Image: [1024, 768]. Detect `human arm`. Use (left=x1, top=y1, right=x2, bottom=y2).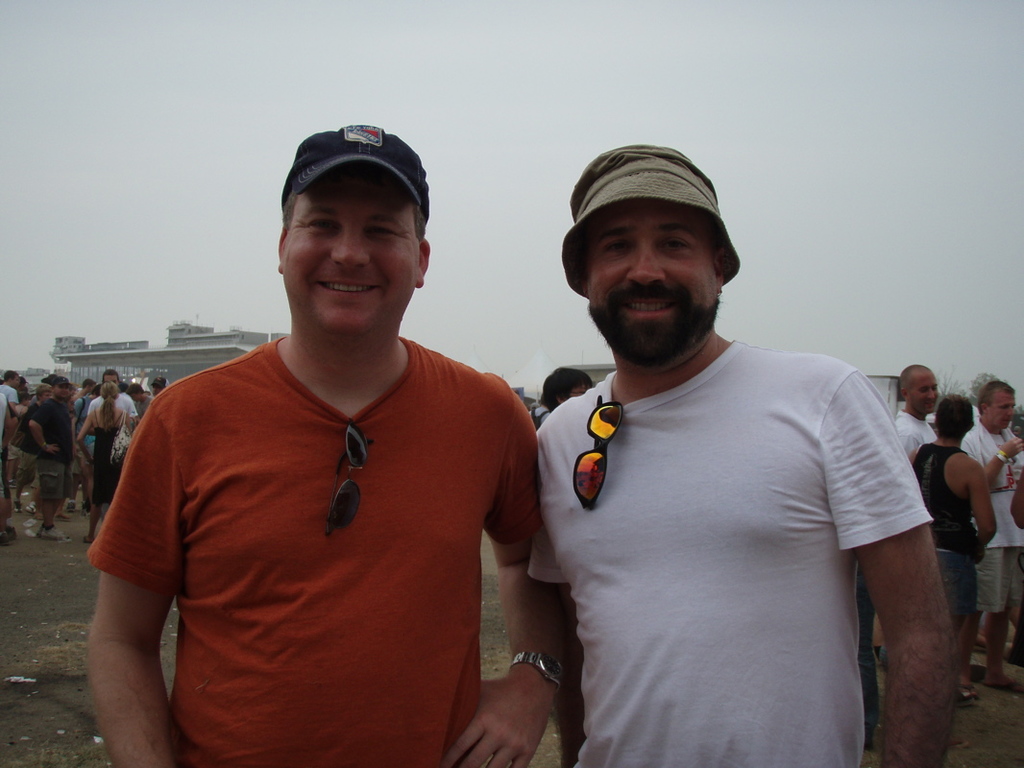
(left=128, top=417, right=130, bottom=432).
